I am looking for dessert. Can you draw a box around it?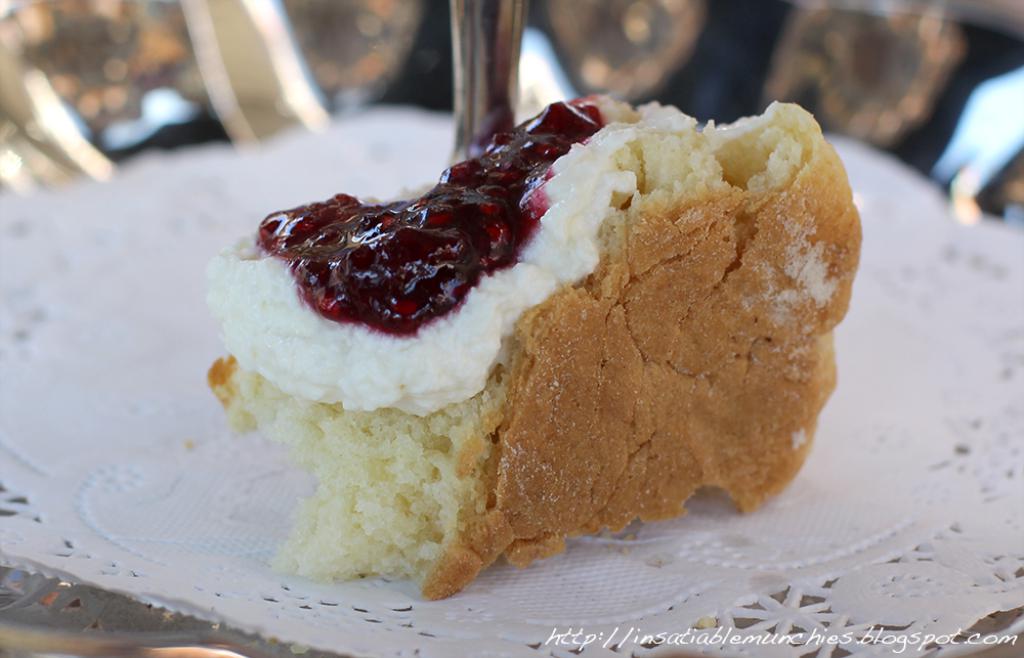
Sure, the bounding box is <bbox>191, 88, 866, 604</bbox>.
